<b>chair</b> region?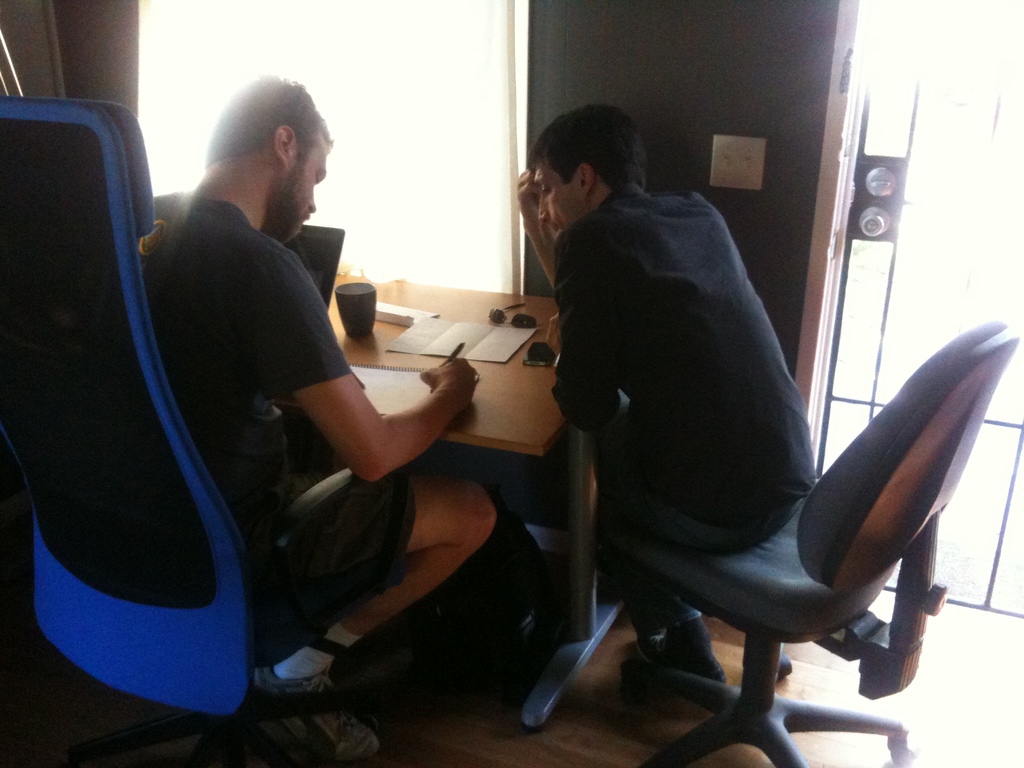
[left=0, top=97, right=419, bottom=767]
